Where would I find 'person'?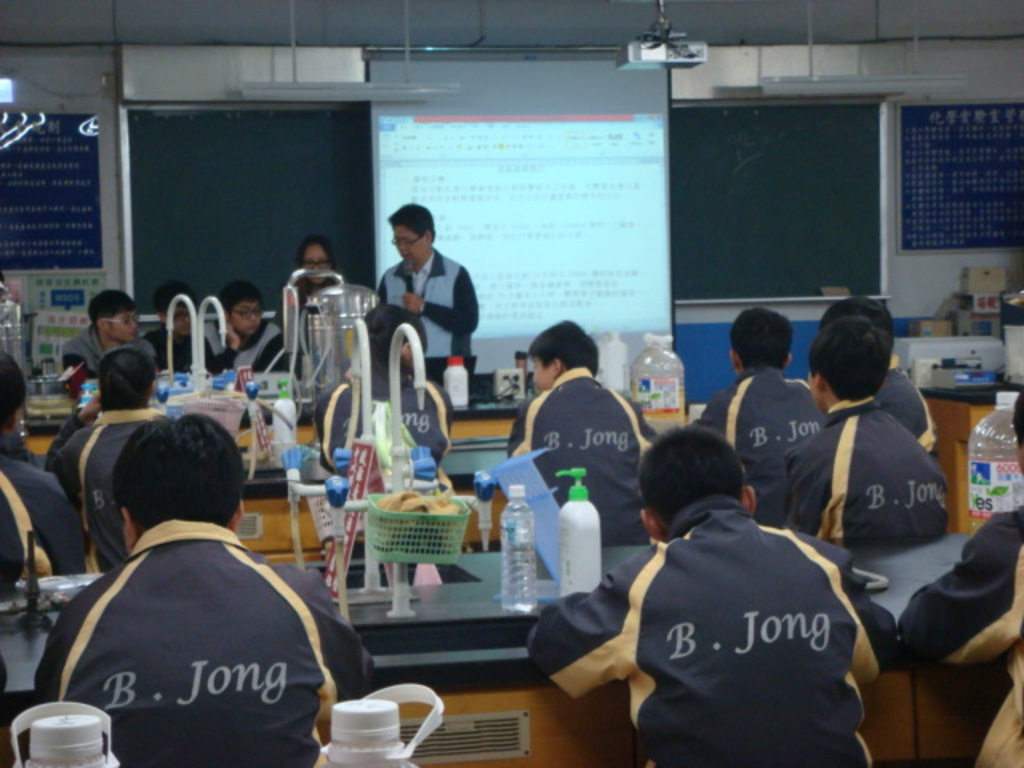
At (42, 341, 184, 574).
